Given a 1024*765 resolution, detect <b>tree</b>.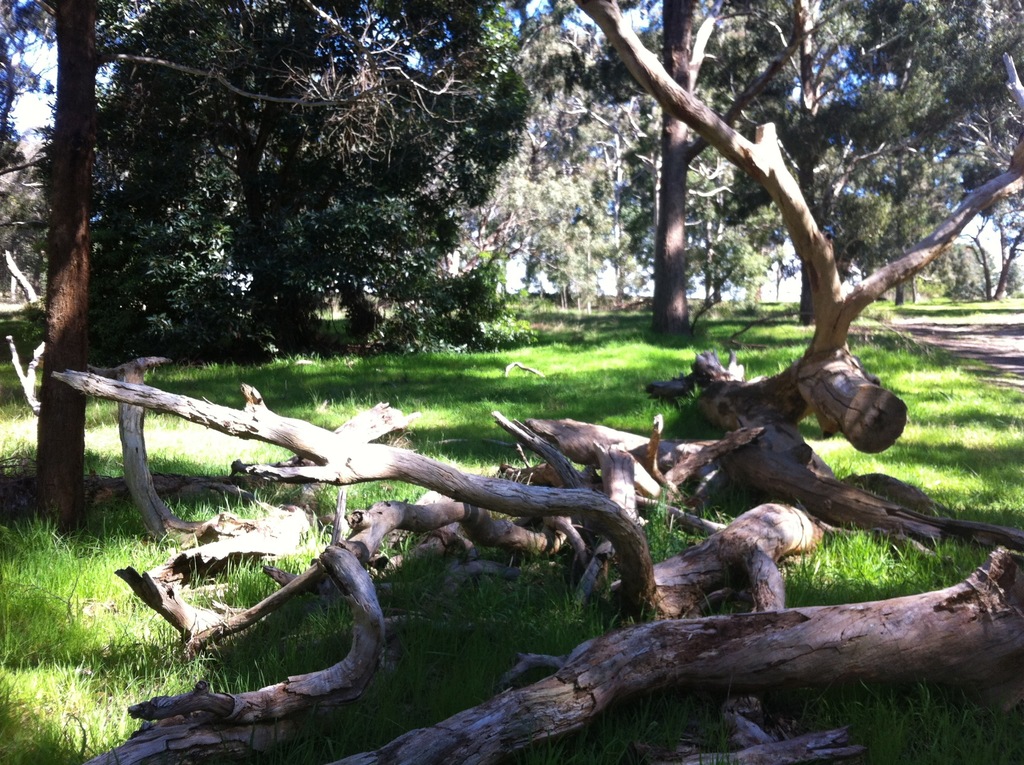
l=710, t=0, r=1023, b=330.
